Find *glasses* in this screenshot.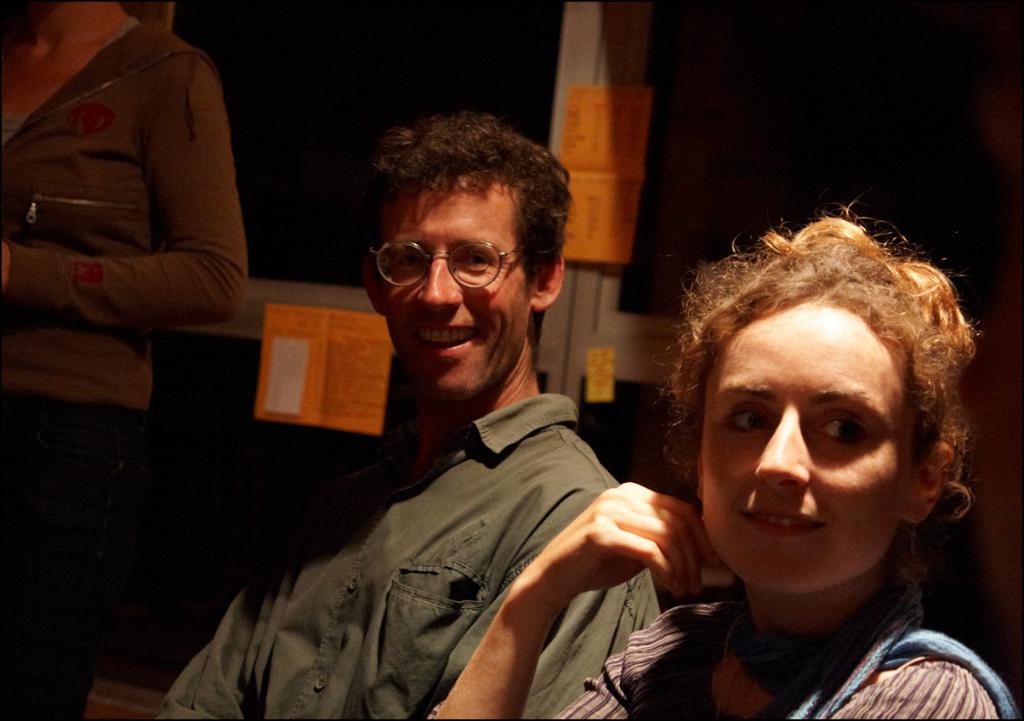
The bounding box for *glasses* is detection(367, 230, 531, 290).
